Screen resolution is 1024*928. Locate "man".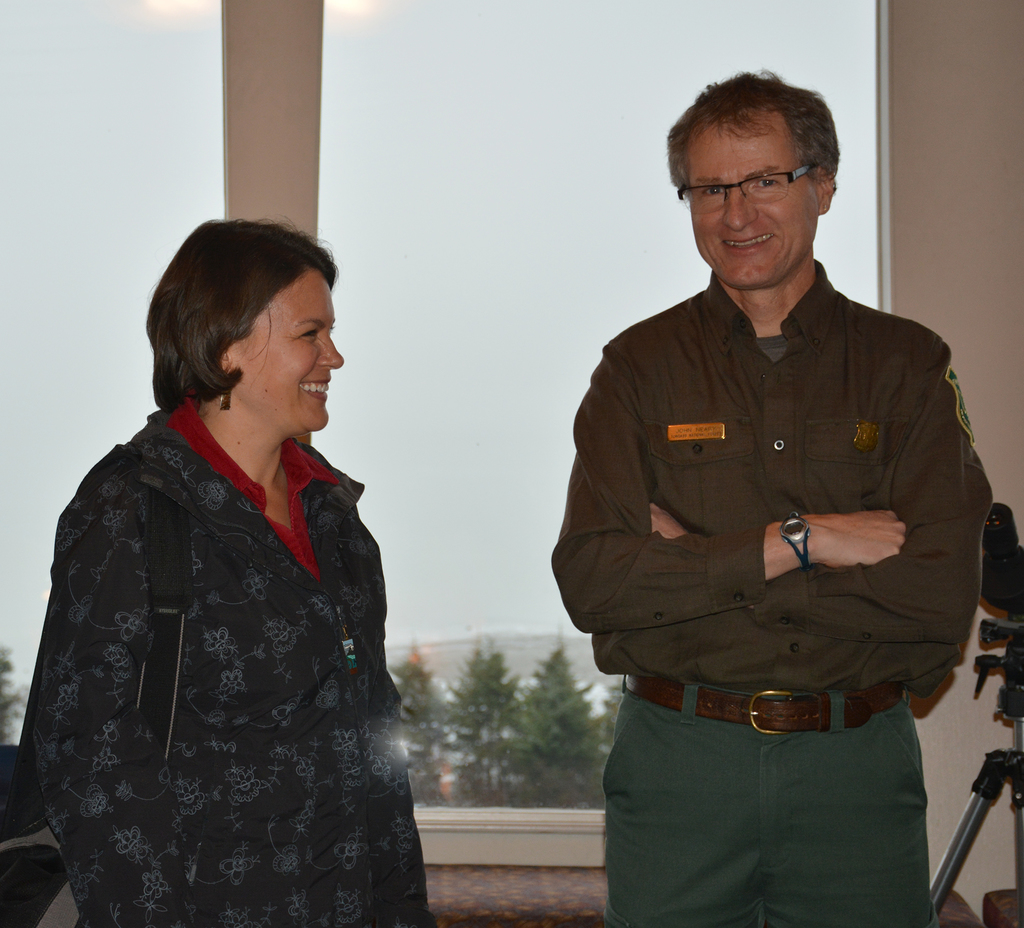
bbox=[552, 70, 988, 927].
